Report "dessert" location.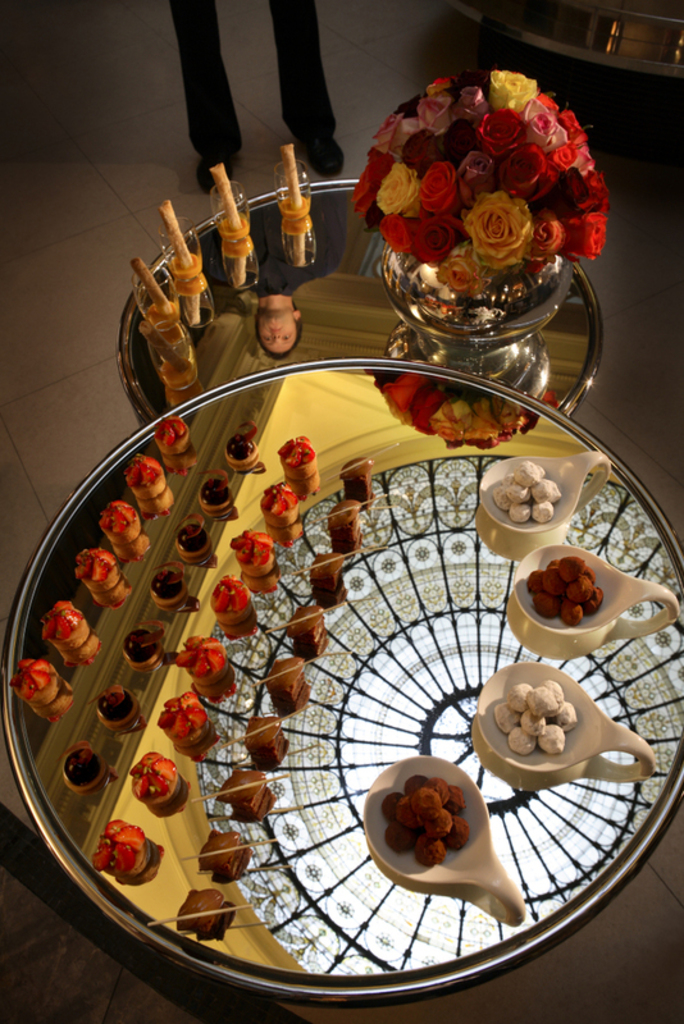
Report: Rect(259, 484, 302, 553).
